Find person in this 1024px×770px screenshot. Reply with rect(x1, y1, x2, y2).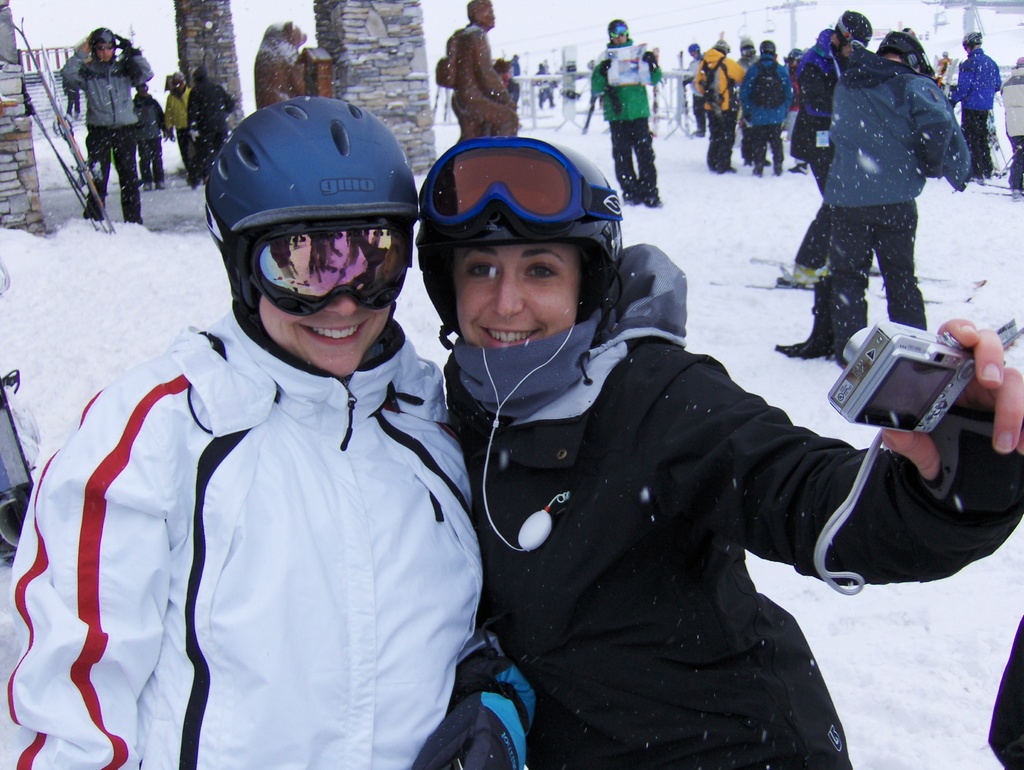
rect(8, 95, 536, 769).
